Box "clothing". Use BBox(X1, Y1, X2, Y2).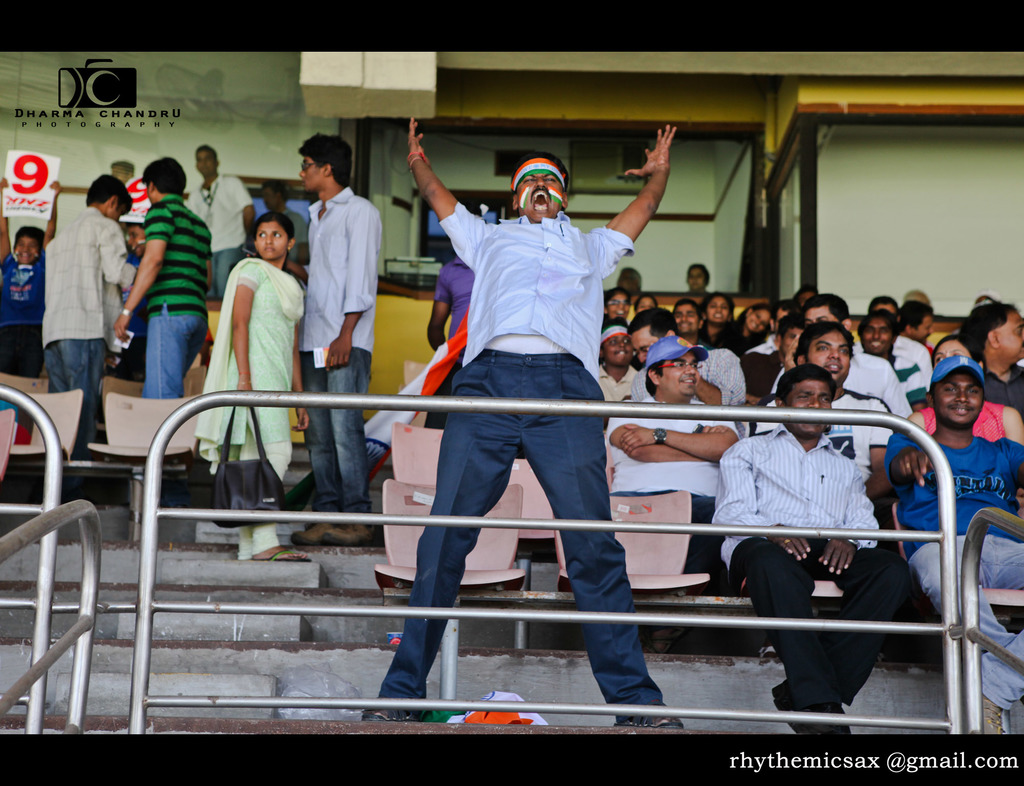
BBox(894, 333, 936, 387).
